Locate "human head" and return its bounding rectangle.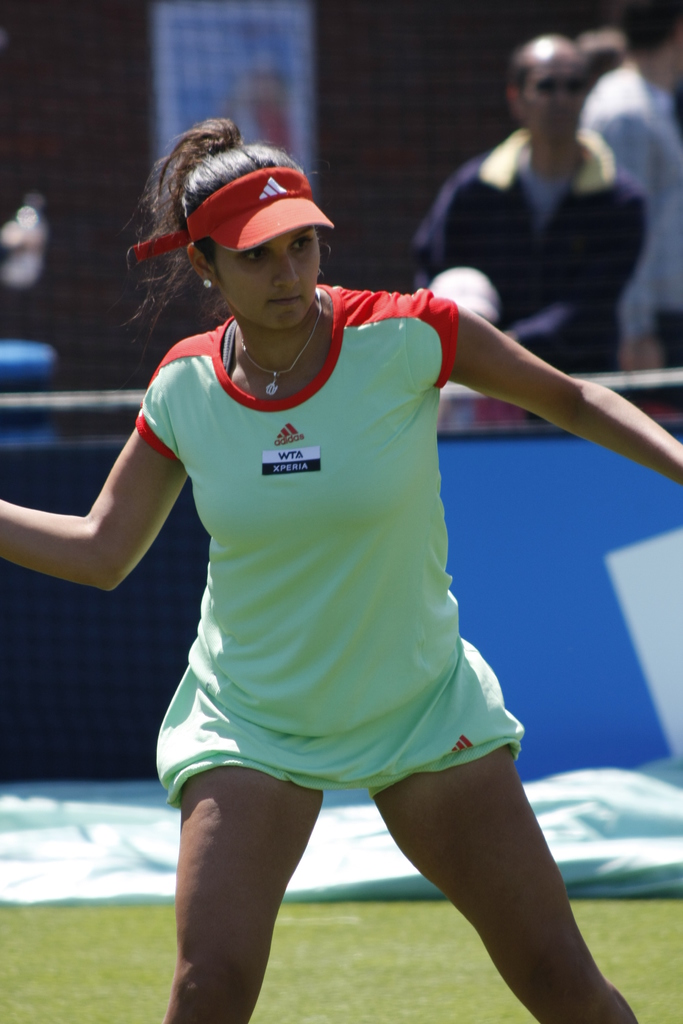
<bbox>507, 20, 630, 147</bbox>.
